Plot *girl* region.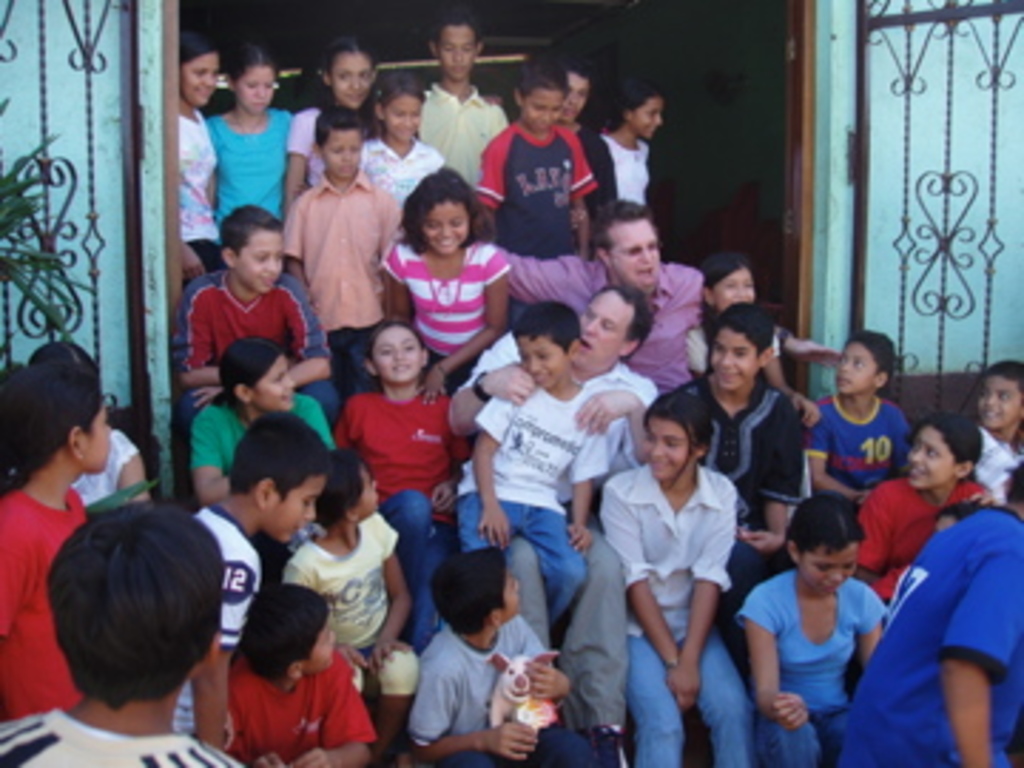
Plotted at [973, 358, 1021, 503].
